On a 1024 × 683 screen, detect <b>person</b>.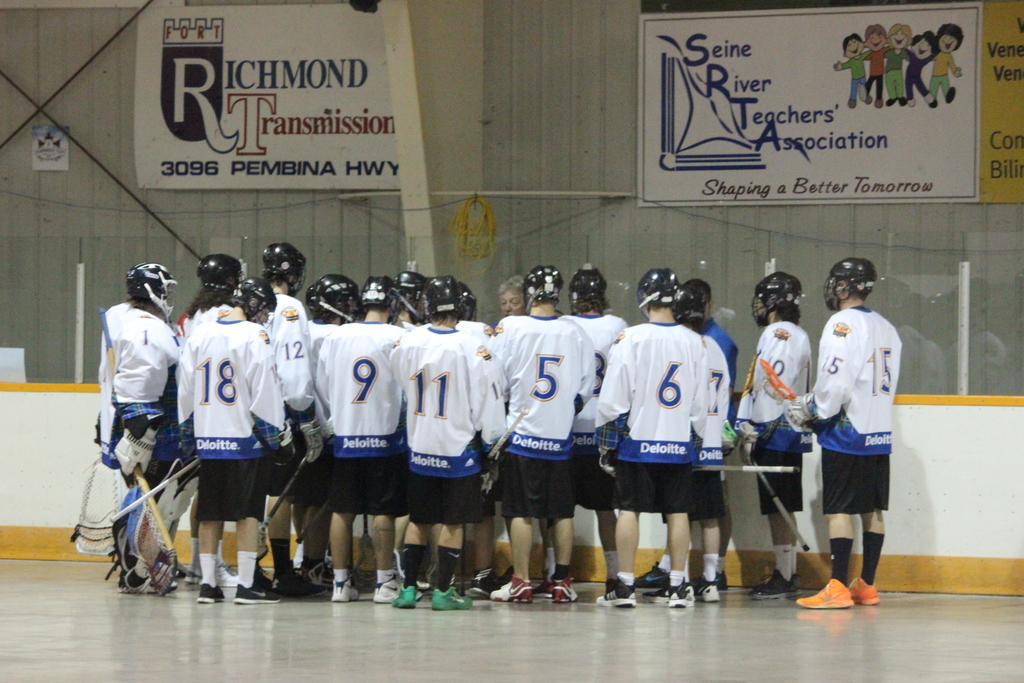
488 266 595 602.
